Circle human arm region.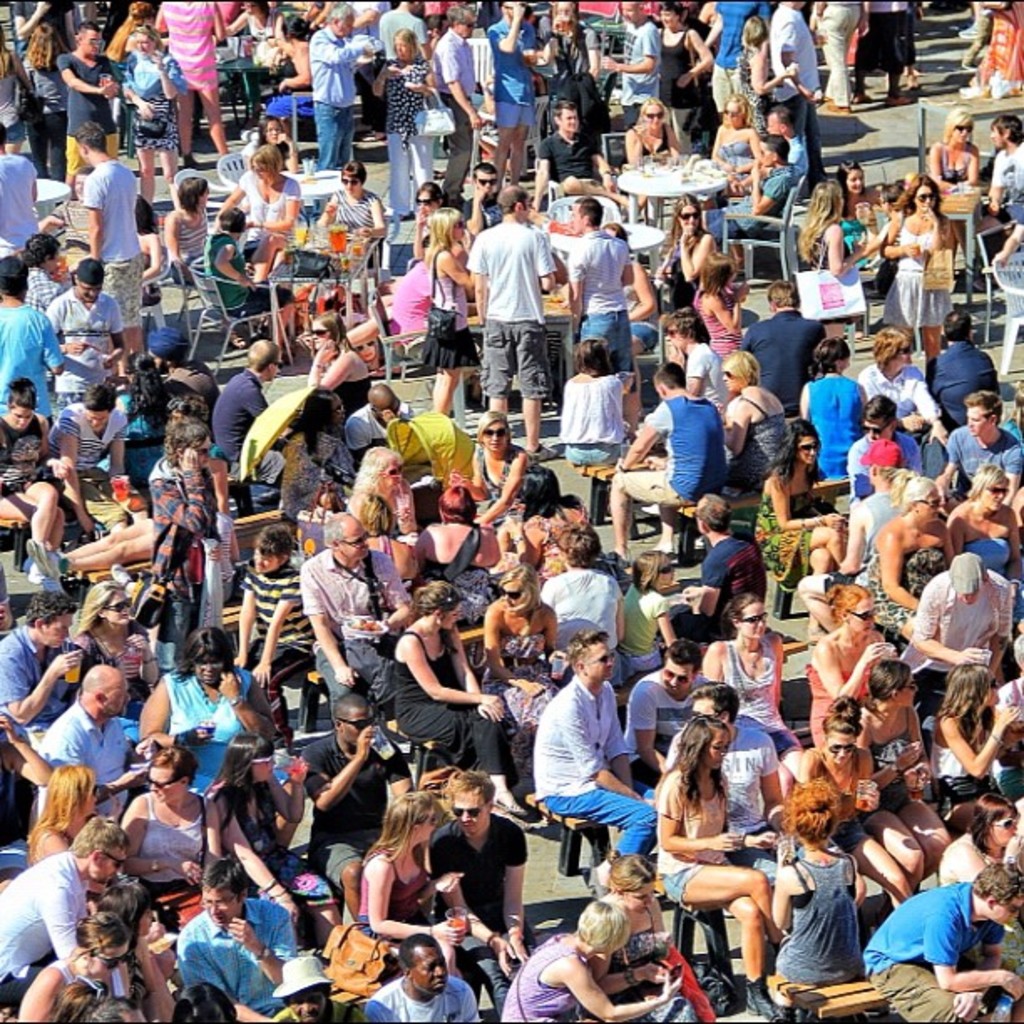
Region: [left=924, top=912, right=1022, bottom=999].
